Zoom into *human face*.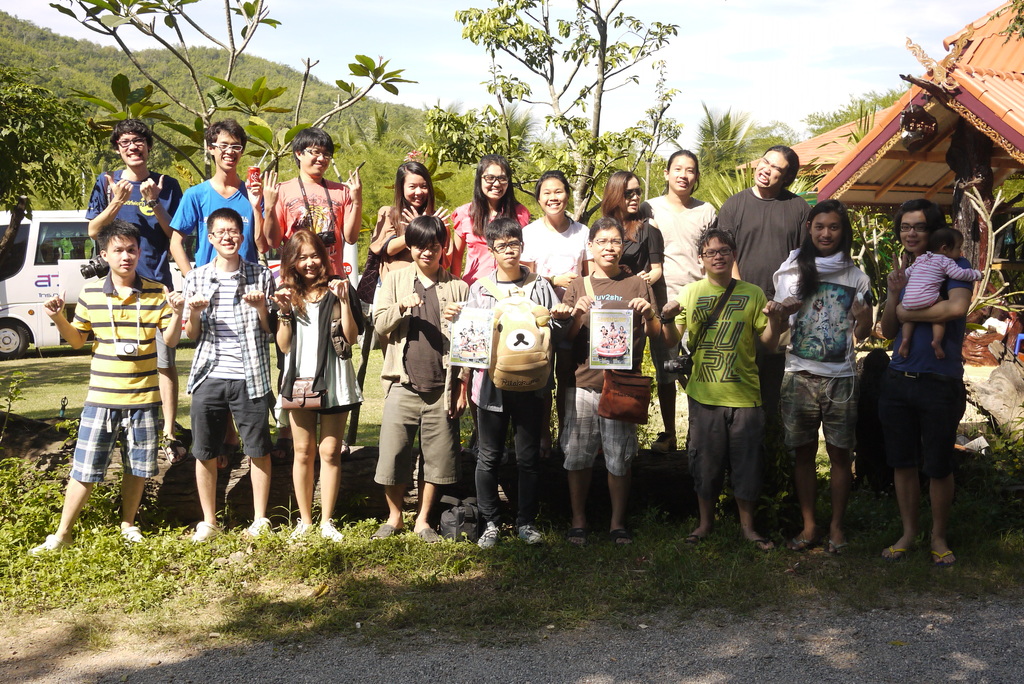
Zoom target: pyautogui.locateOnScreen(481, 165, 508, 196).
